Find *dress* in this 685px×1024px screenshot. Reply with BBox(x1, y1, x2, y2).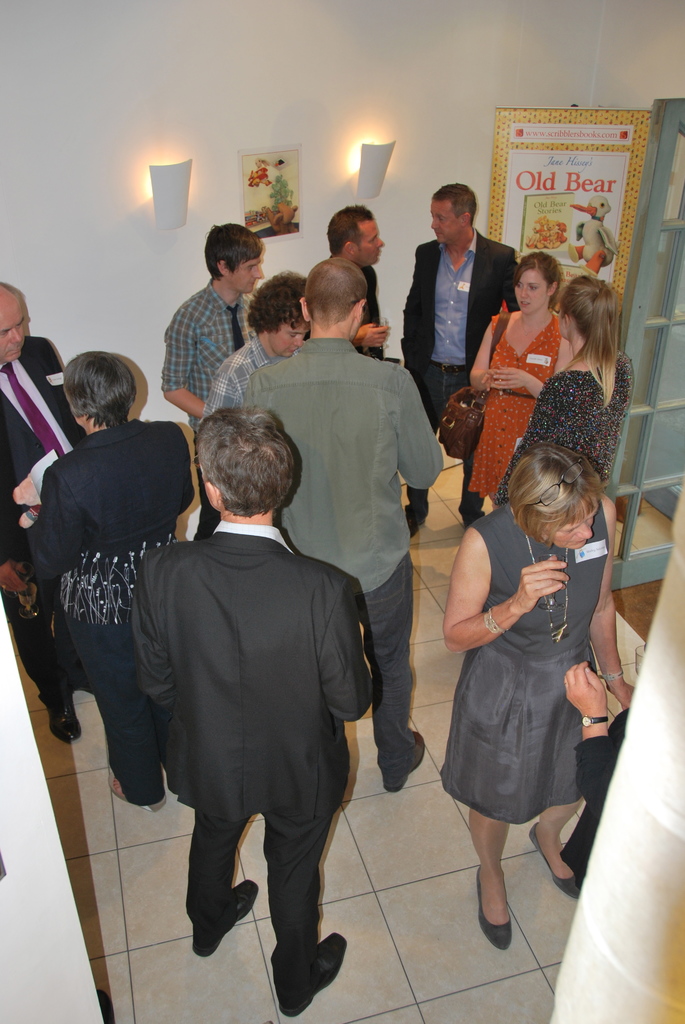
BBox(496, 352, 634, 487).
